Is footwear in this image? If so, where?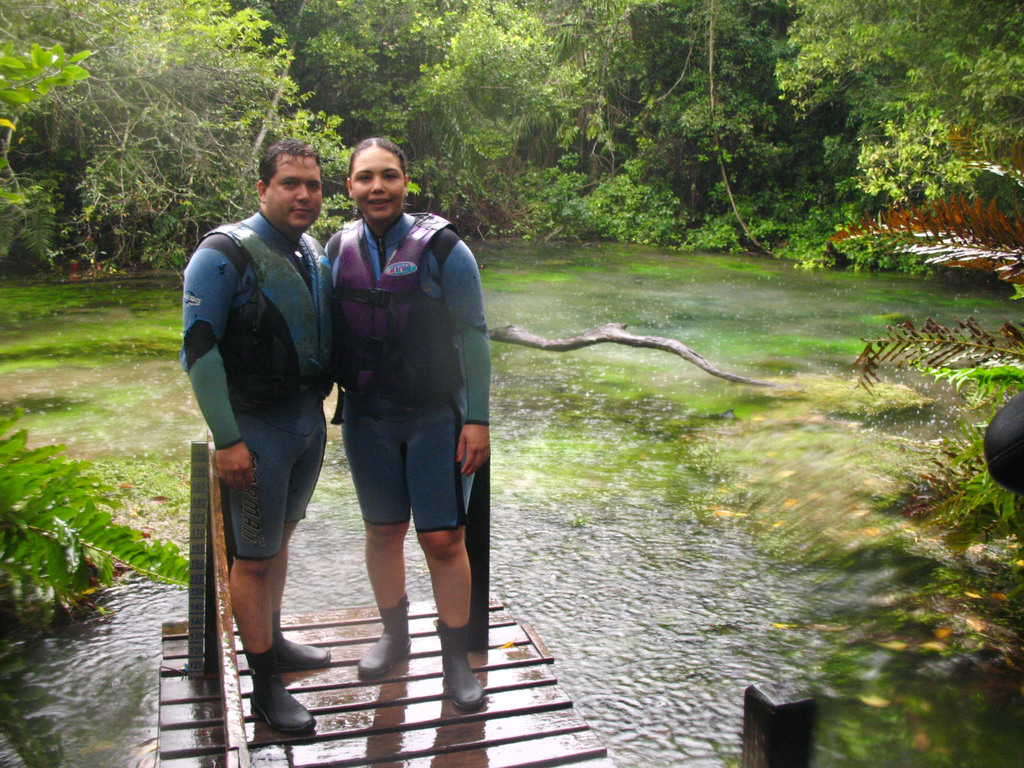
Yes, at bbox(266, 609, 330, 664).
